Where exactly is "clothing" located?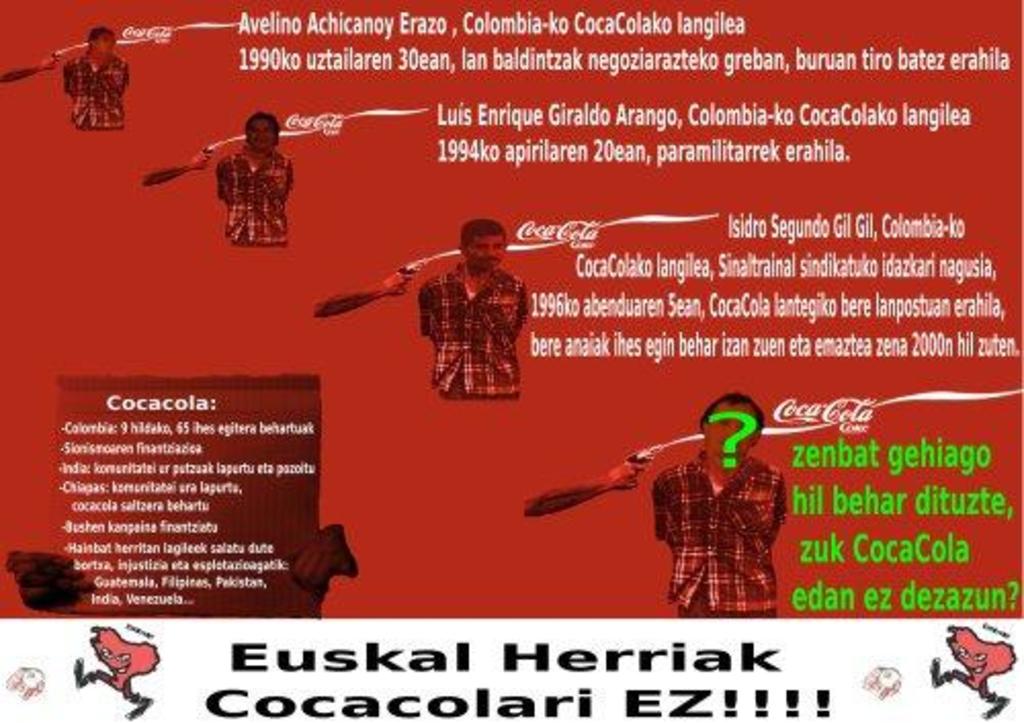
Its bounding box is bbox(424, 262, 530, 397).
